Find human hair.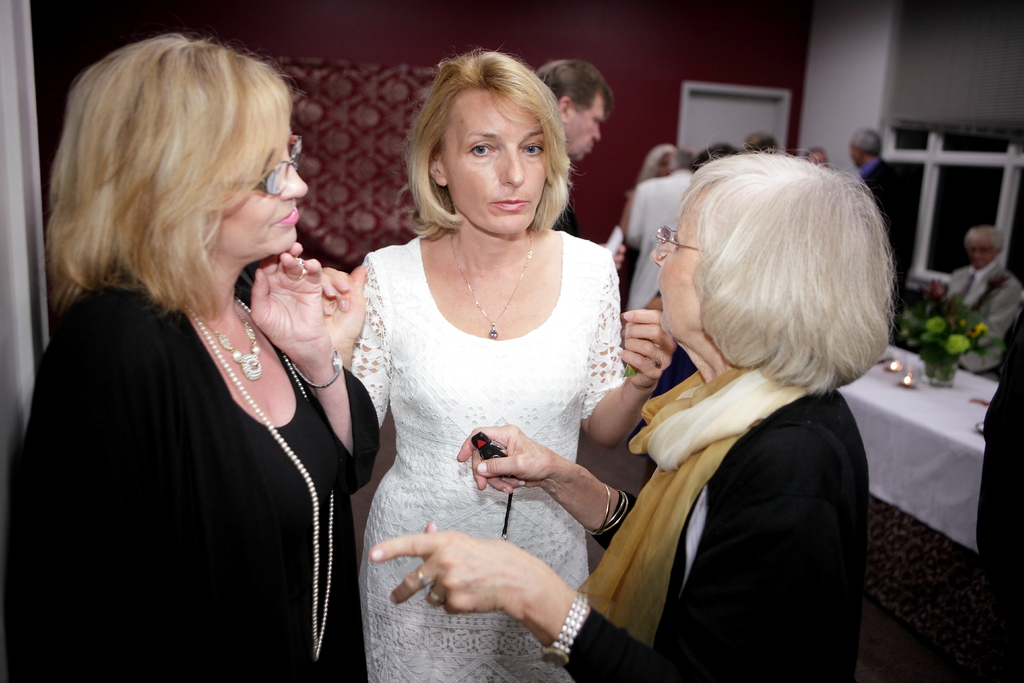
(left=655, top=135, right=883, bottom=434).
